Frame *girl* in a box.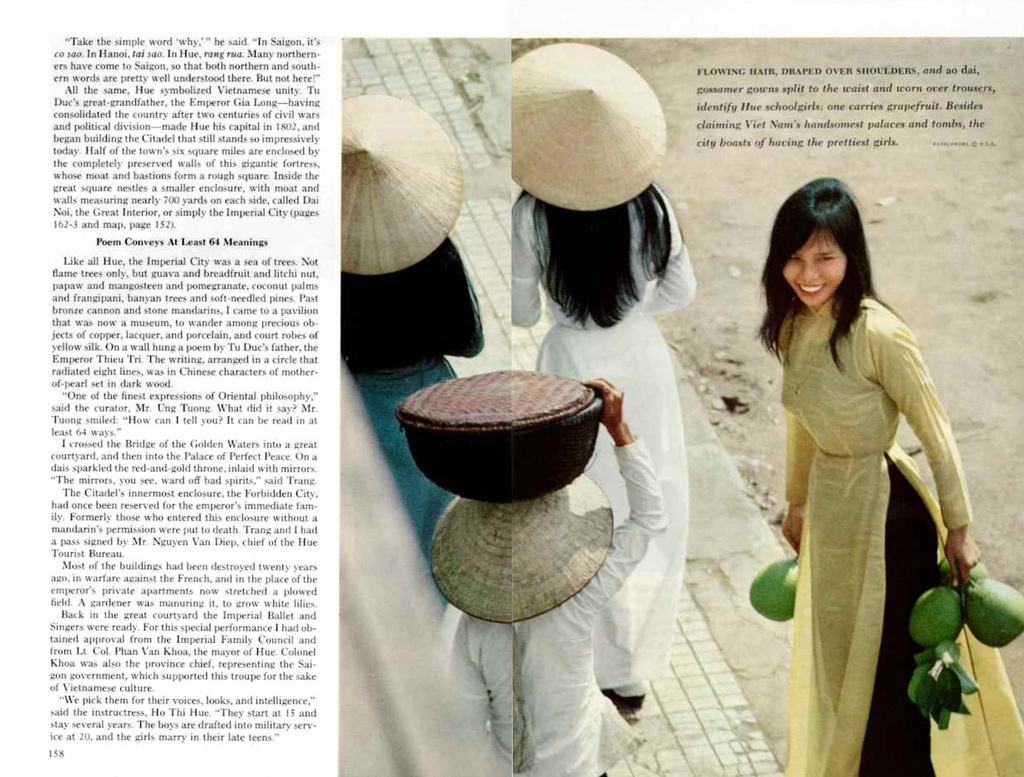
<bbox>440, 374, 672, 776</bbox>.
